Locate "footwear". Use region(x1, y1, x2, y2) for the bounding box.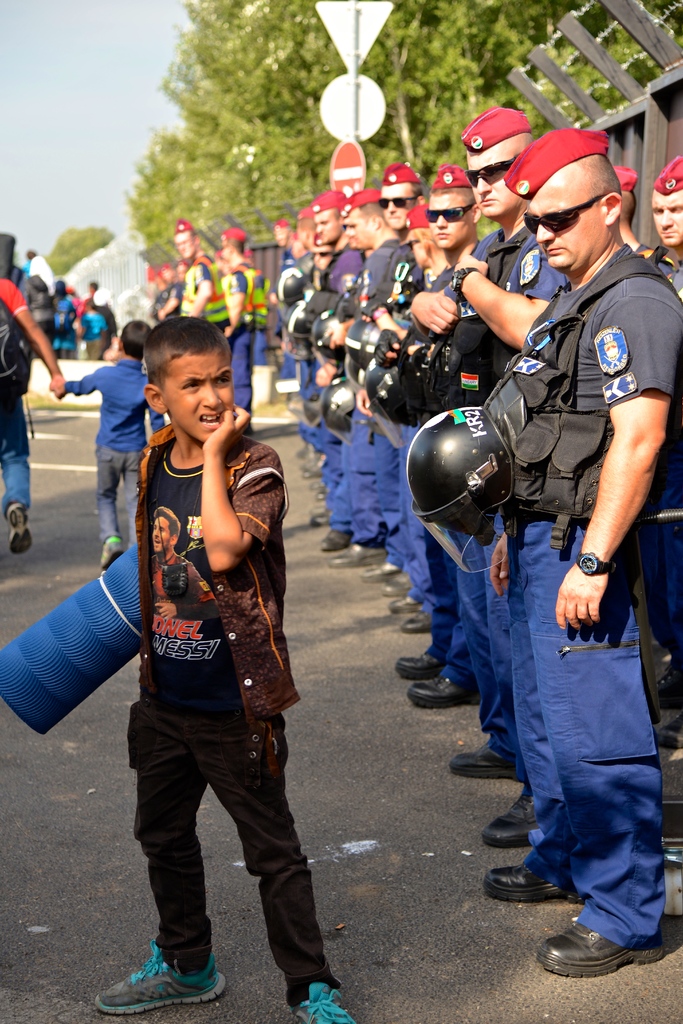
region(298, 445, 310, 466).
